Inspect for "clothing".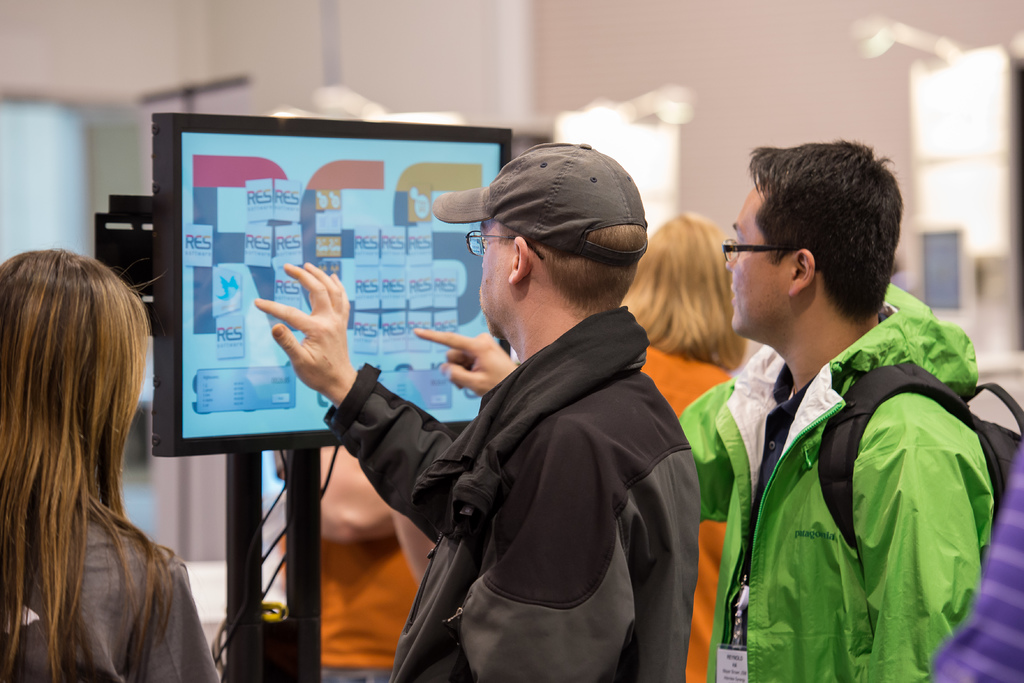
Inspection: (354,252,713,680).
